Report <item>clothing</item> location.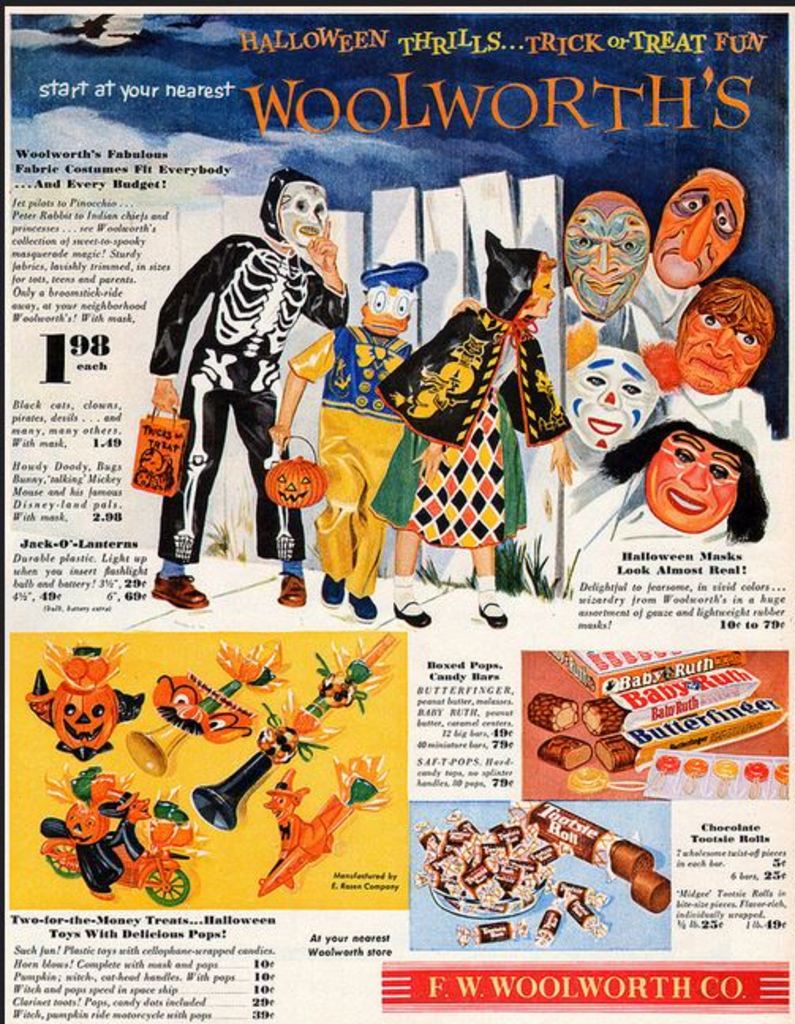
Report: select_region(288, 326, 417, 597).
